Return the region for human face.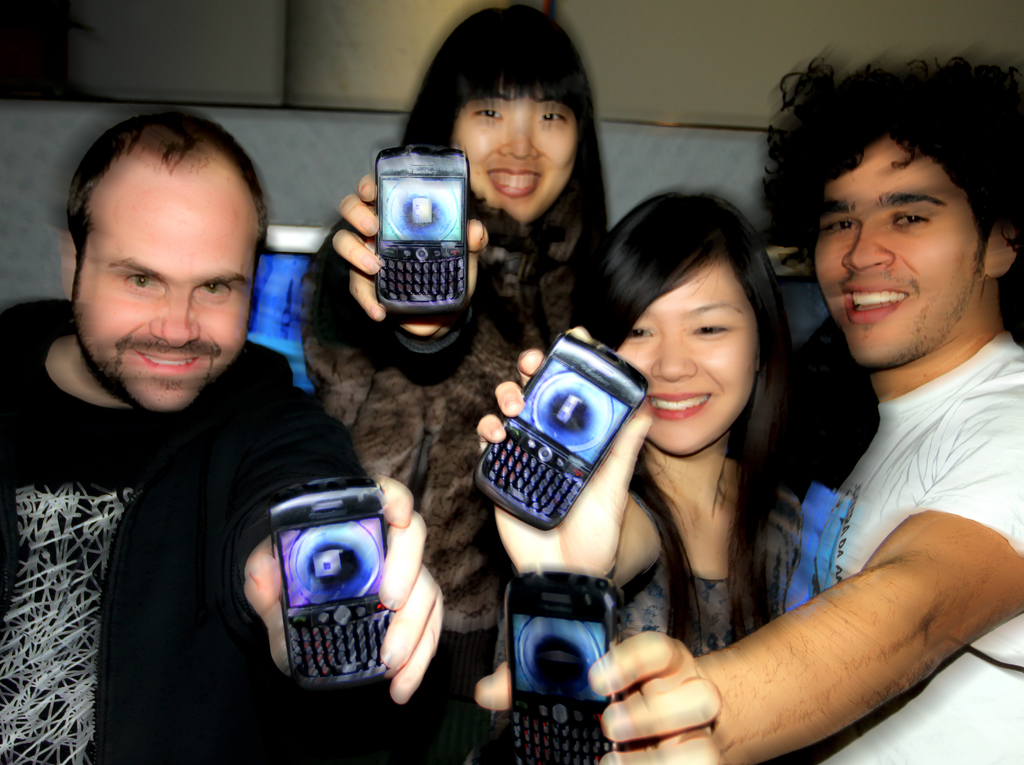
[left=451, top=84, right=579, bottom=218].
